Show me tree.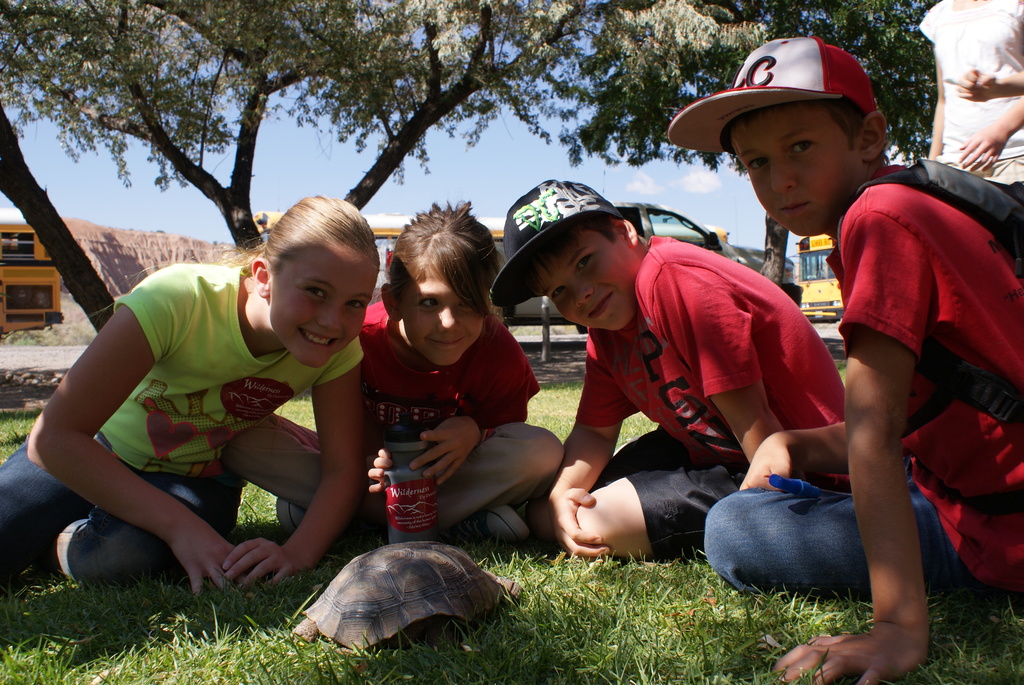
tree is here: <box>0,0,936,332</box>.
